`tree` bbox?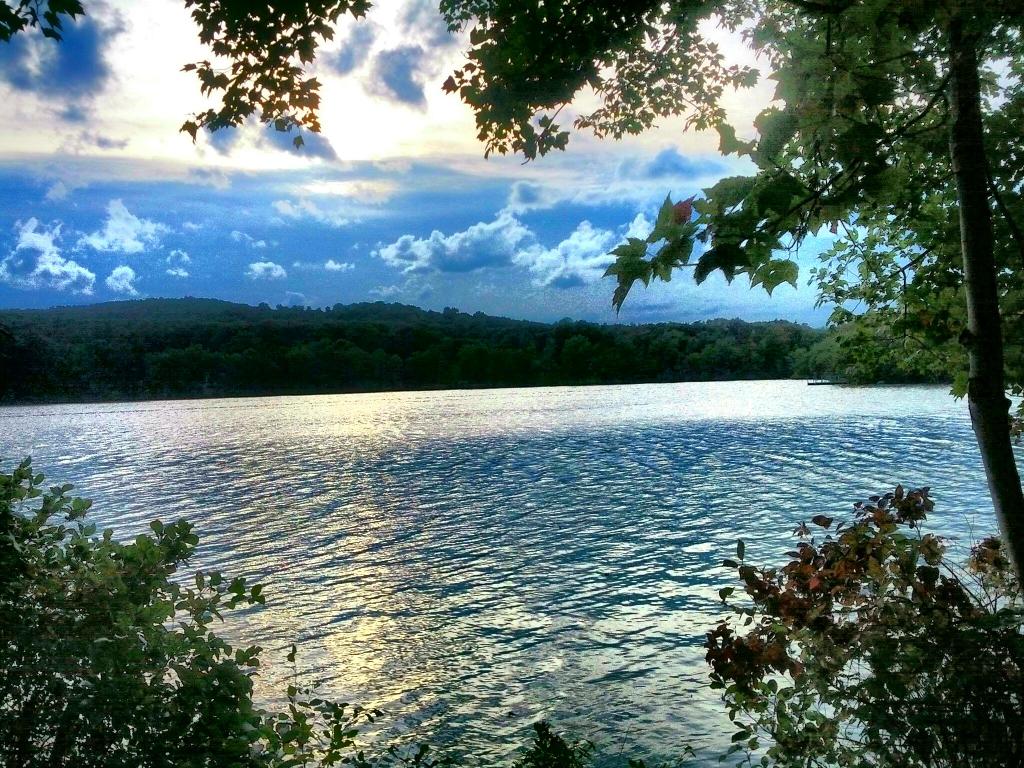
0,0,1023,601
